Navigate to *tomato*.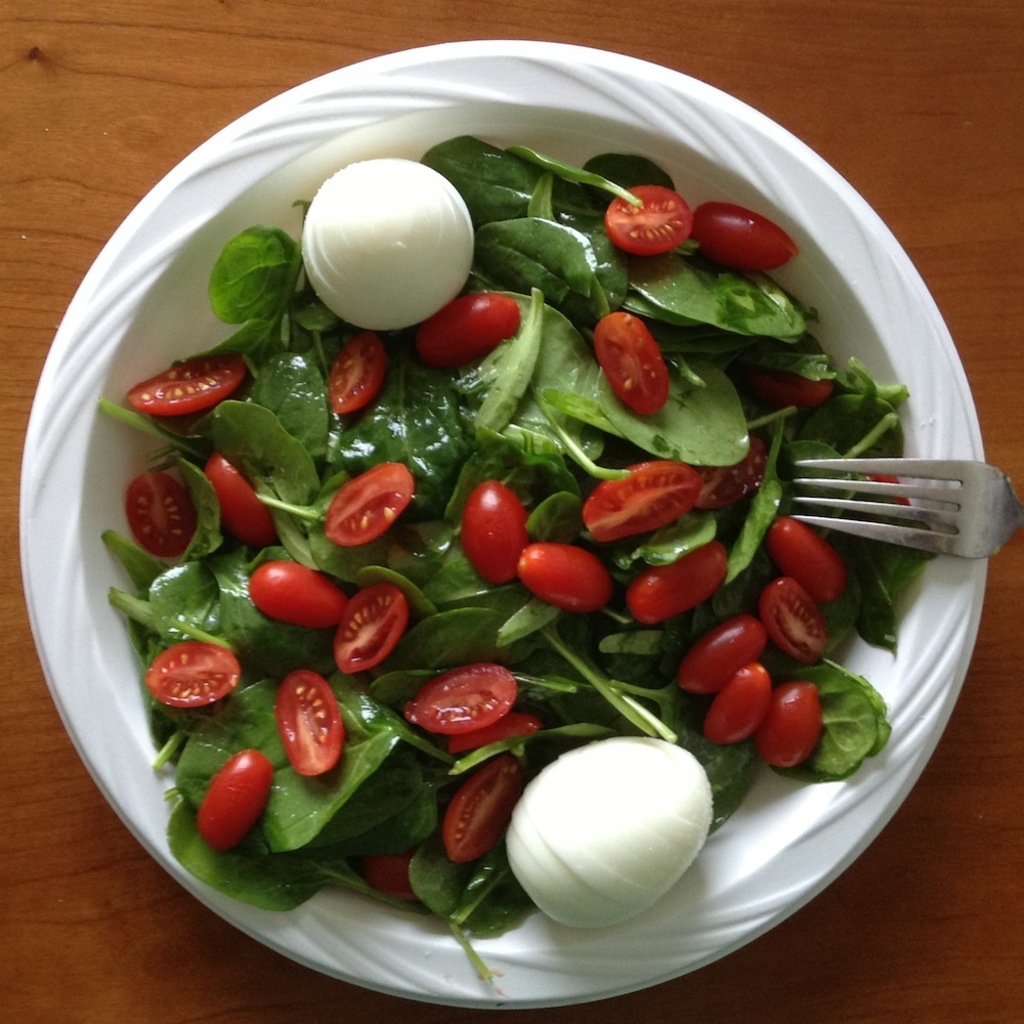
Navigation target: 460/486/525/583.
